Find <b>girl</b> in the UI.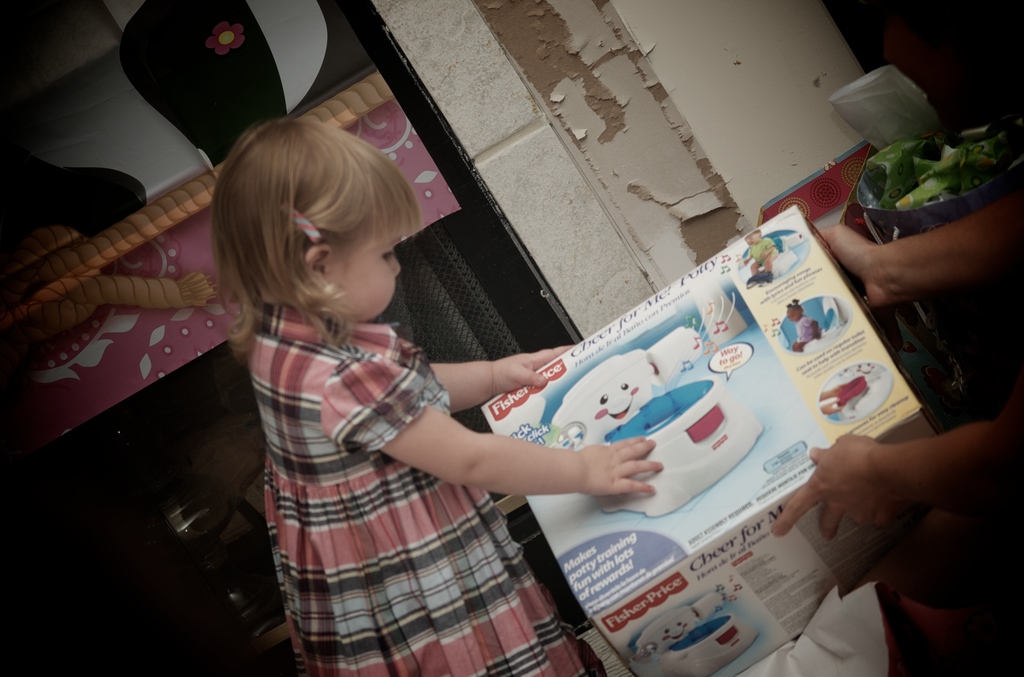
UI element at Rect(214, 117, 656, 673).
